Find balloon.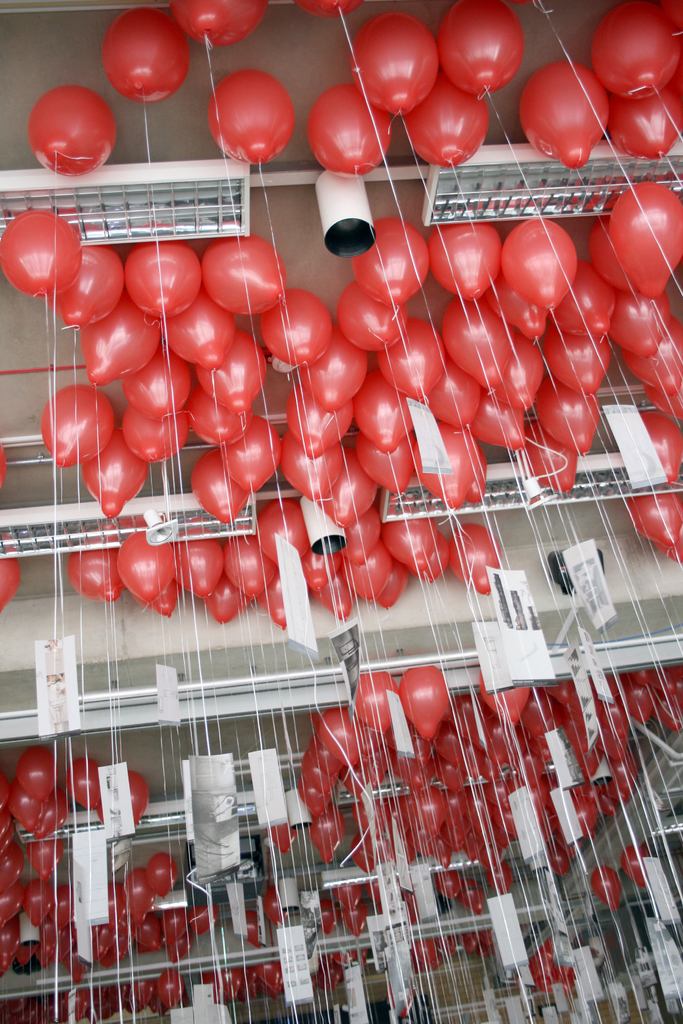
<region>331, 879, 359, 915</region>.
